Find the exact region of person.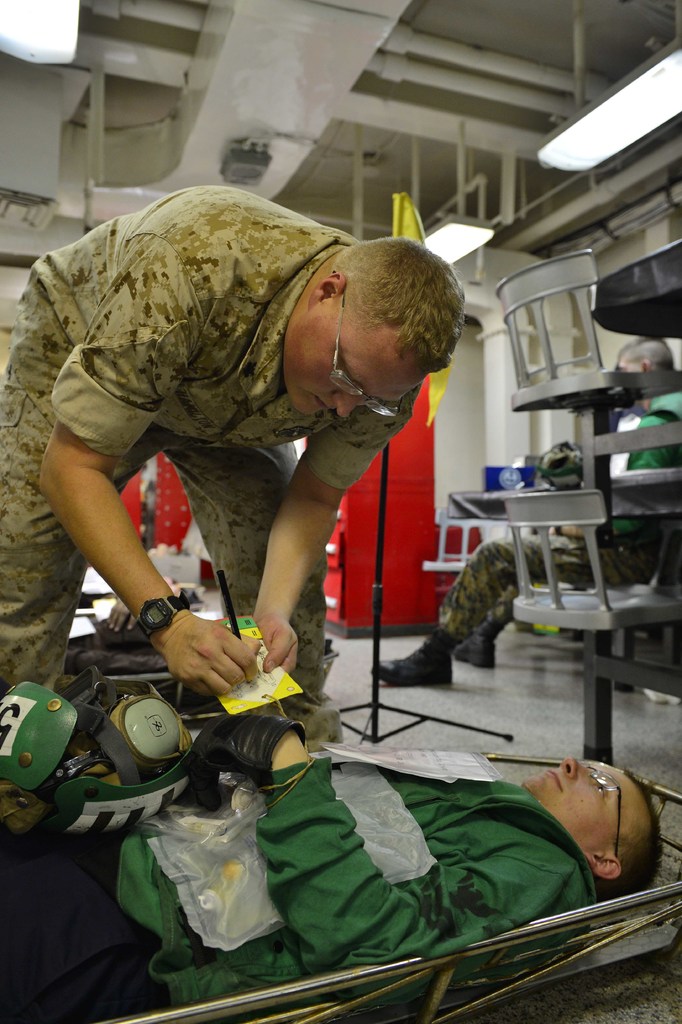
Exact region: bbox(0, 711, 663, 1023).
